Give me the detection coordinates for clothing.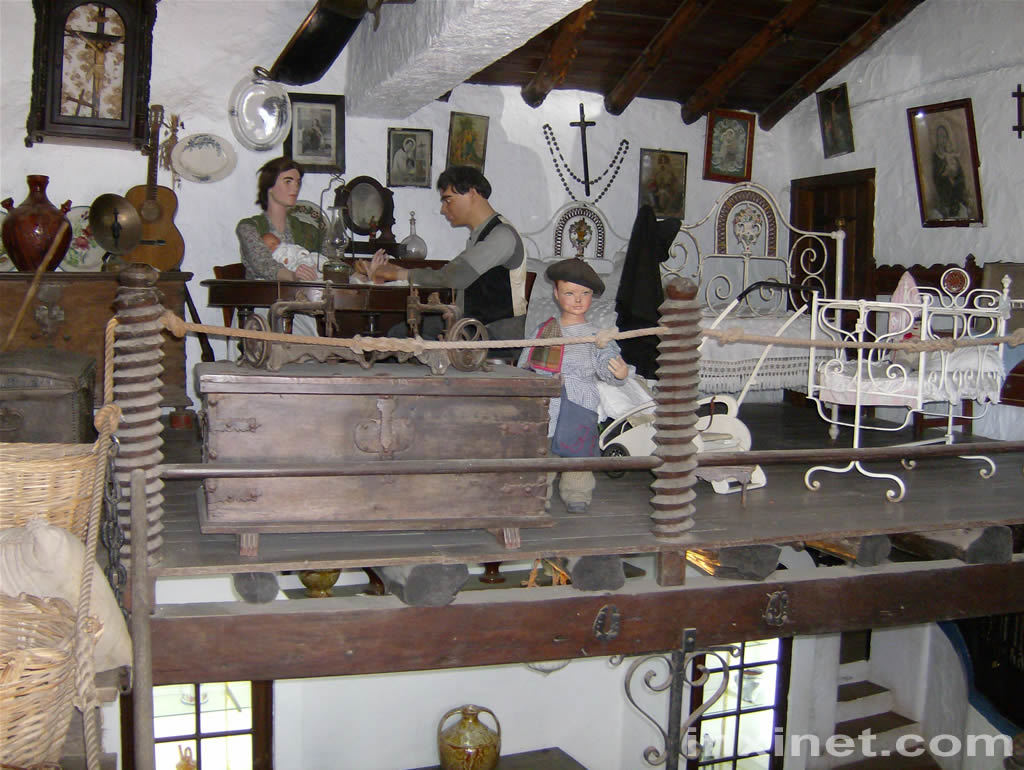
box(531, 273, 639, 469).
